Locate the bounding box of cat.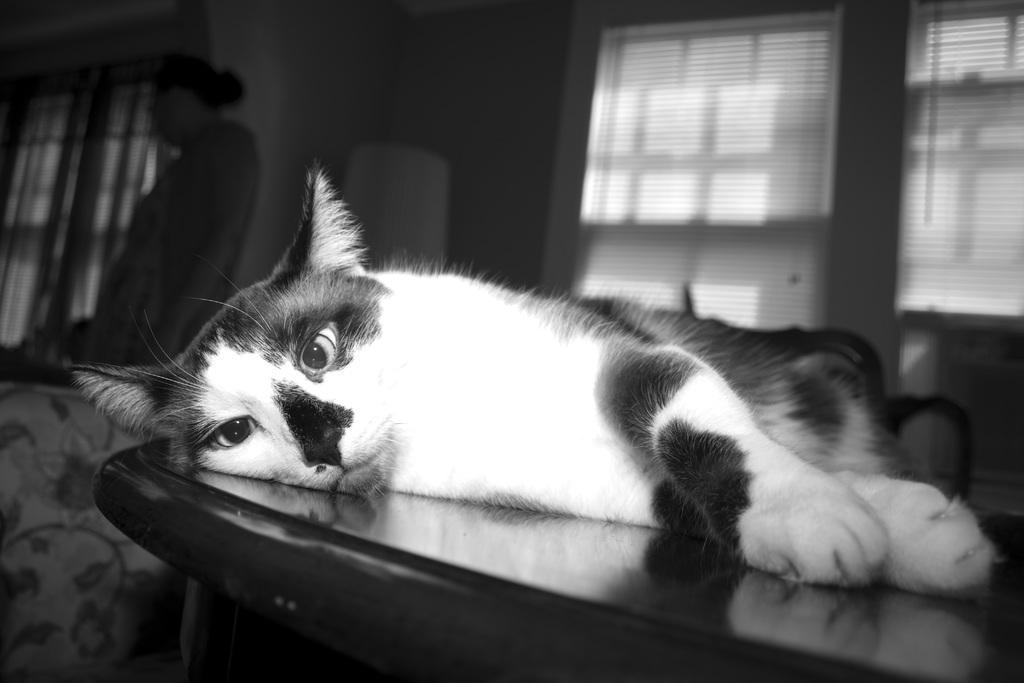
Bounding box: pyautogui.locateOnScreen(68, 160, 991, 589).
